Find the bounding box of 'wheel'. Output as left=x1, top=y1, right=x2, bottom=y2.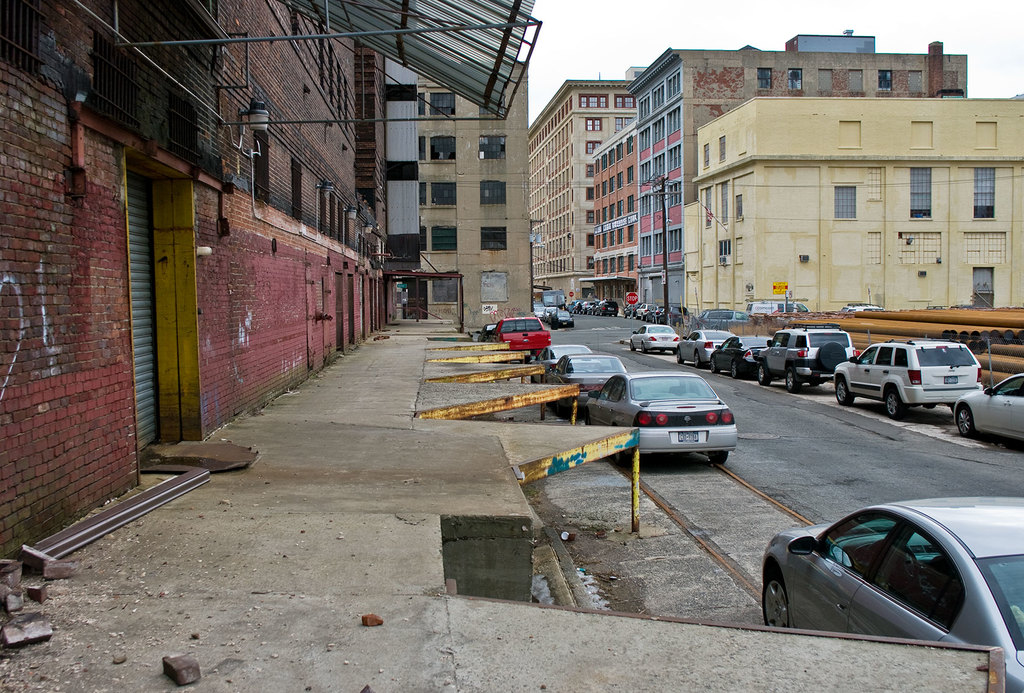
left=707, top=448, right=728, bottom=464.
